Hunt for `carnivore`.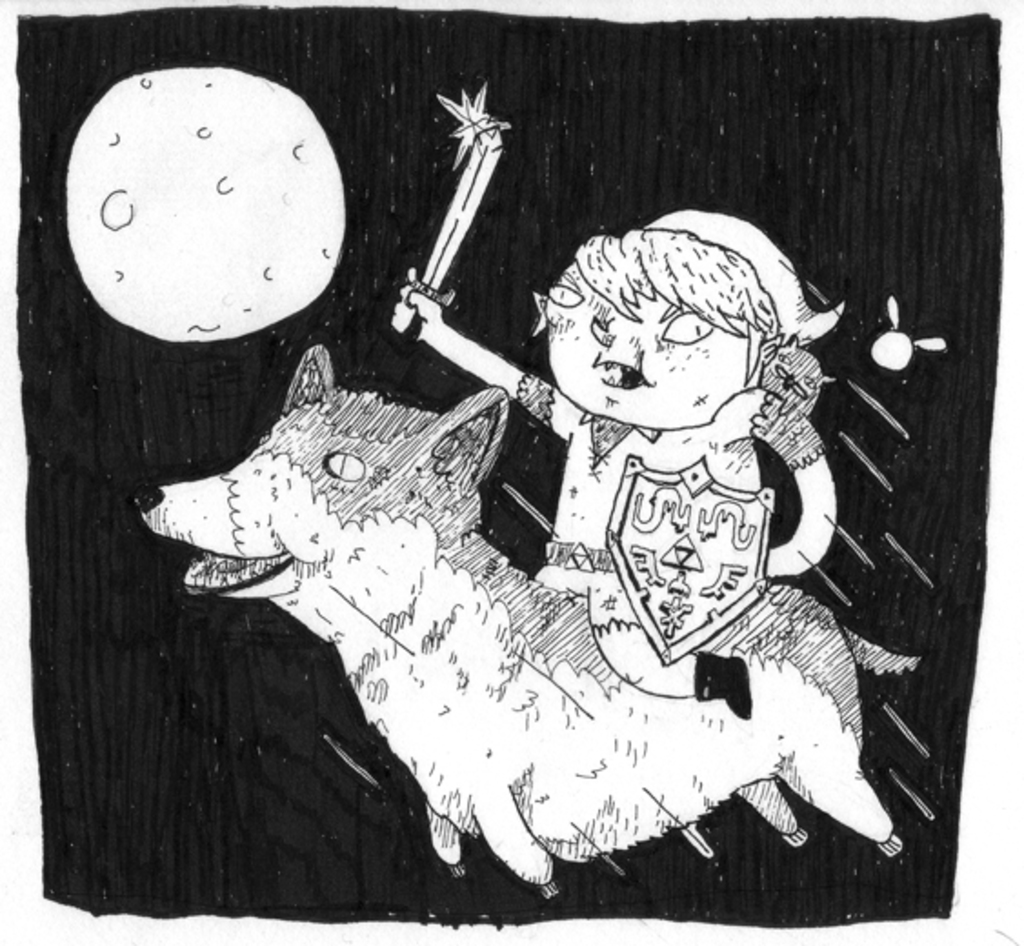
Hunted down at locate(135, 347, 926, 901).
